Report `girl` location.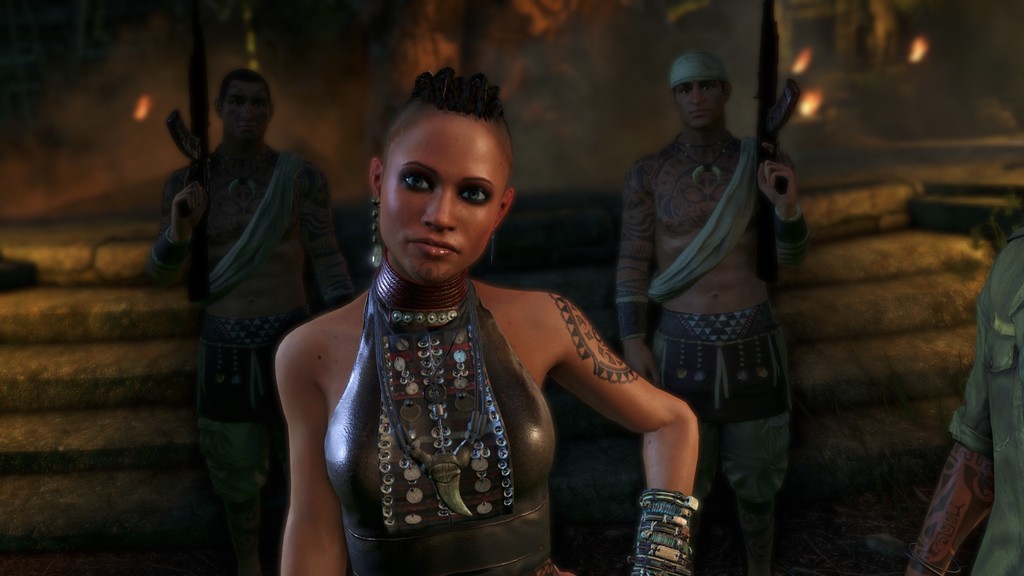
Report: [left=281, top=68, right=702, bottom=575].
